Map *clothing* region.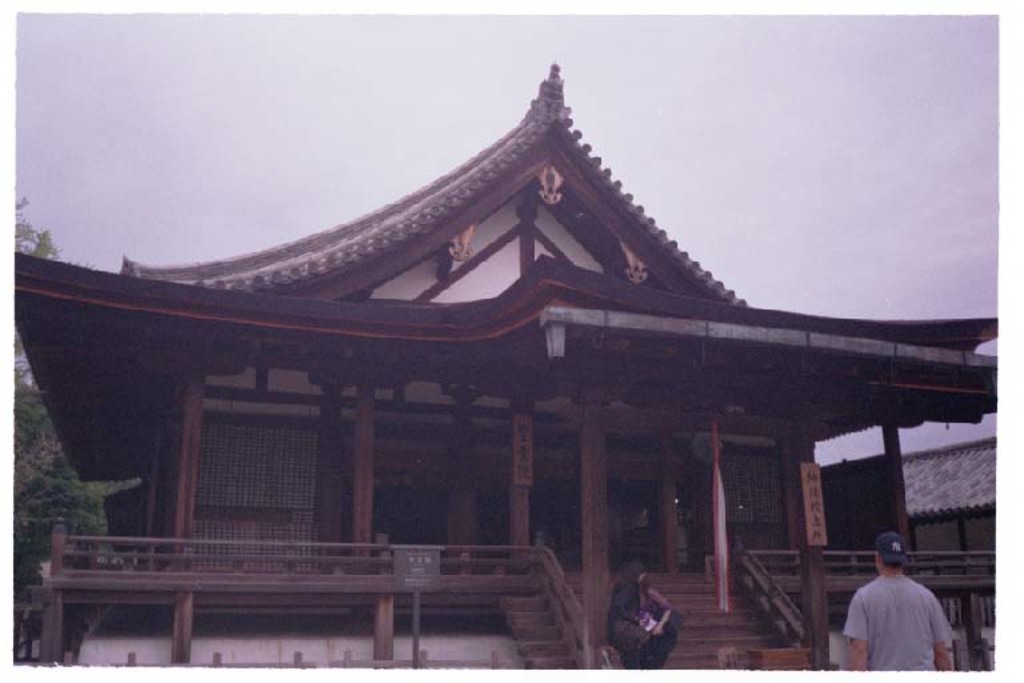
Mapped to pyautogui.locateOnScreen(847, 579, 956, 667).
